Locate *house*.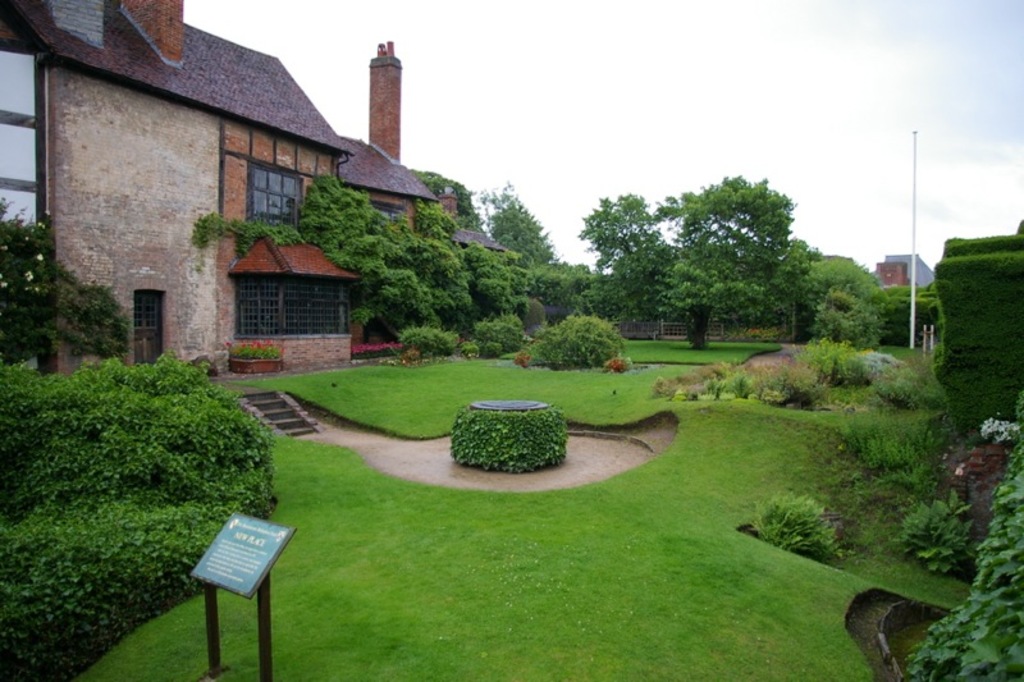
Bounding box: x1=0, y1=0, x2=513, y2=380.
